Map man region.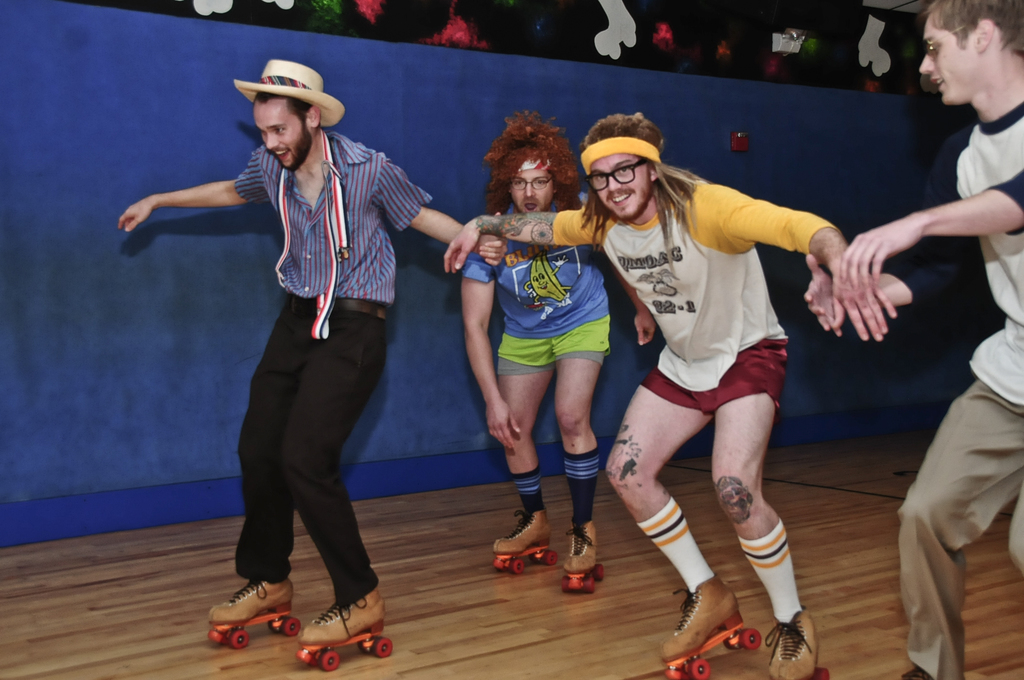
Mapped to (461, 111, 655, 569).
